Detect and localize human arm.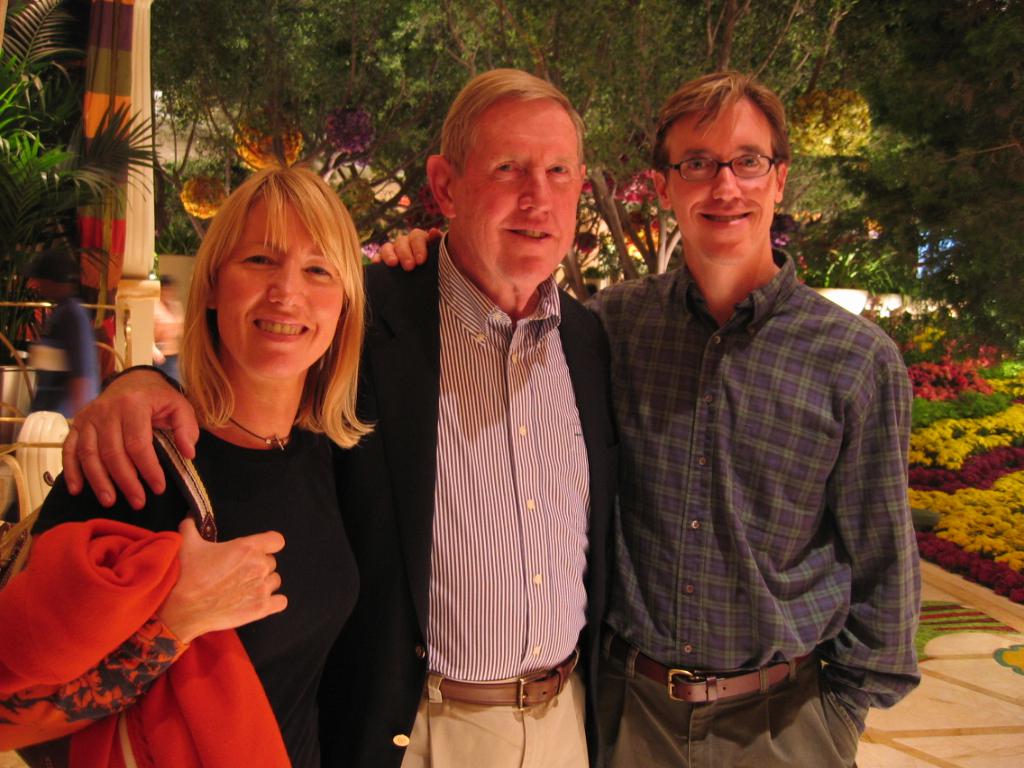
Localized at bbox(812, 346, 926, 726).
